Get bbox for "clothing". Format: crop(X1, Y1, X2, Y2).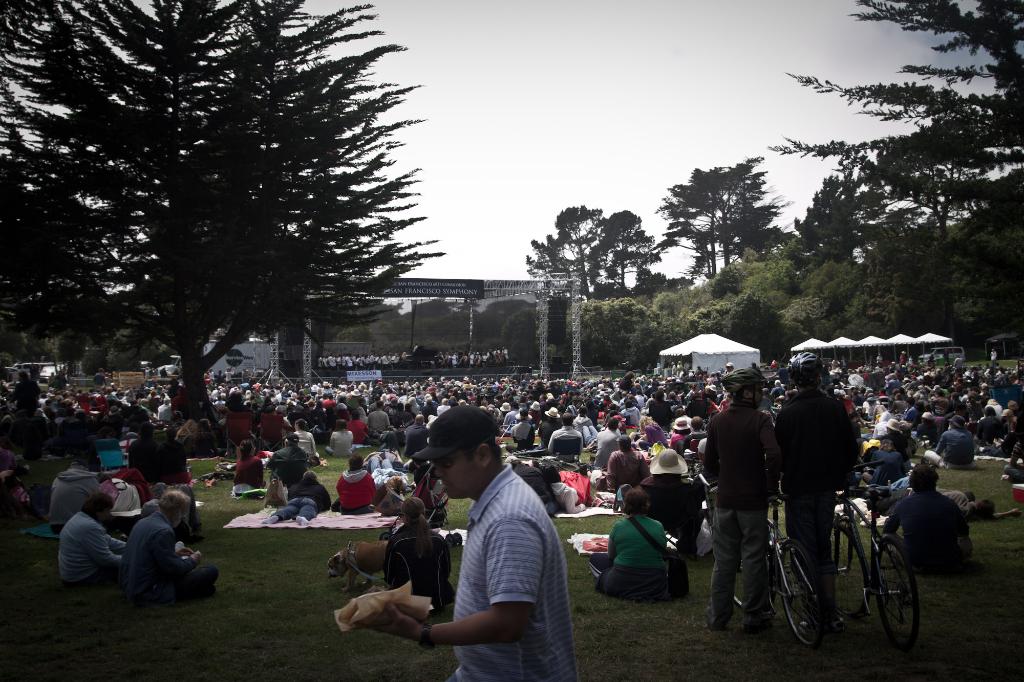
crop(603, 450, 644, 489).
